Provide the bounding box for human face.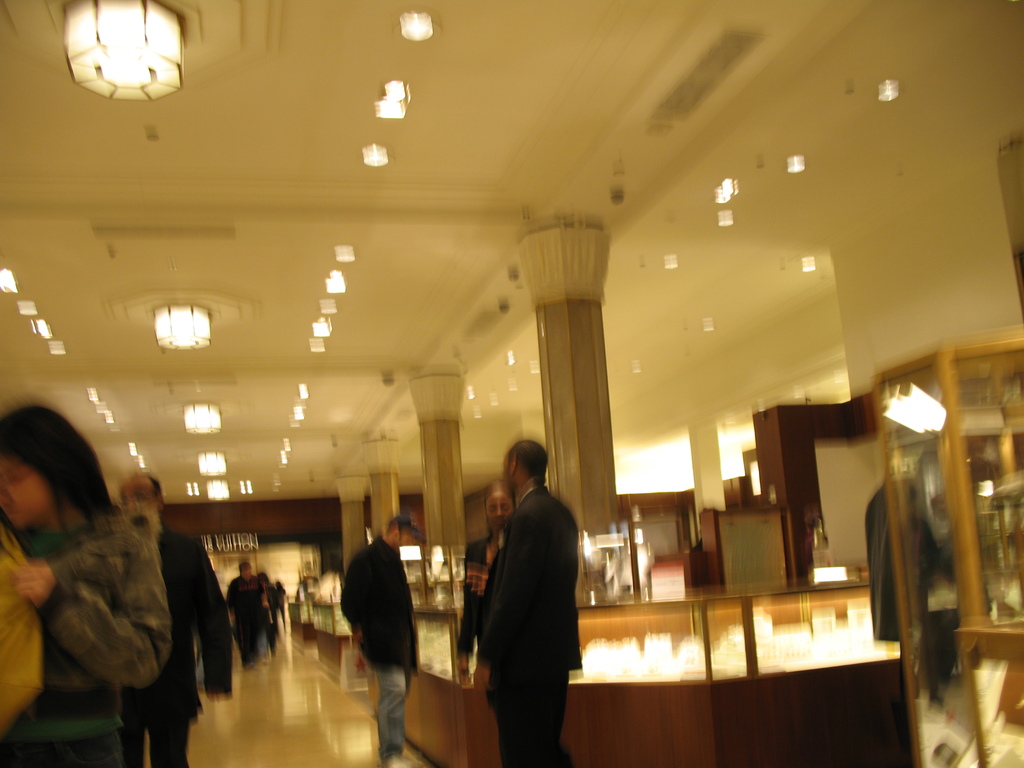
<region>488, 500, 514, 532</region>.
